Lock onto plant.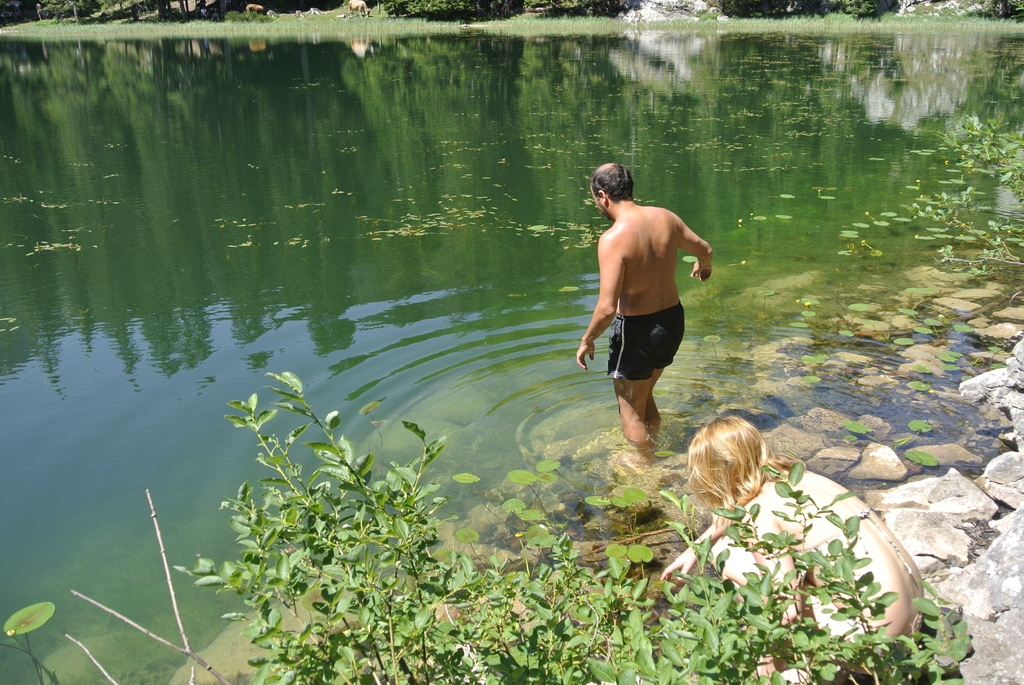
Locked: (x1=854, y1=223, x2=868, y2=227).
